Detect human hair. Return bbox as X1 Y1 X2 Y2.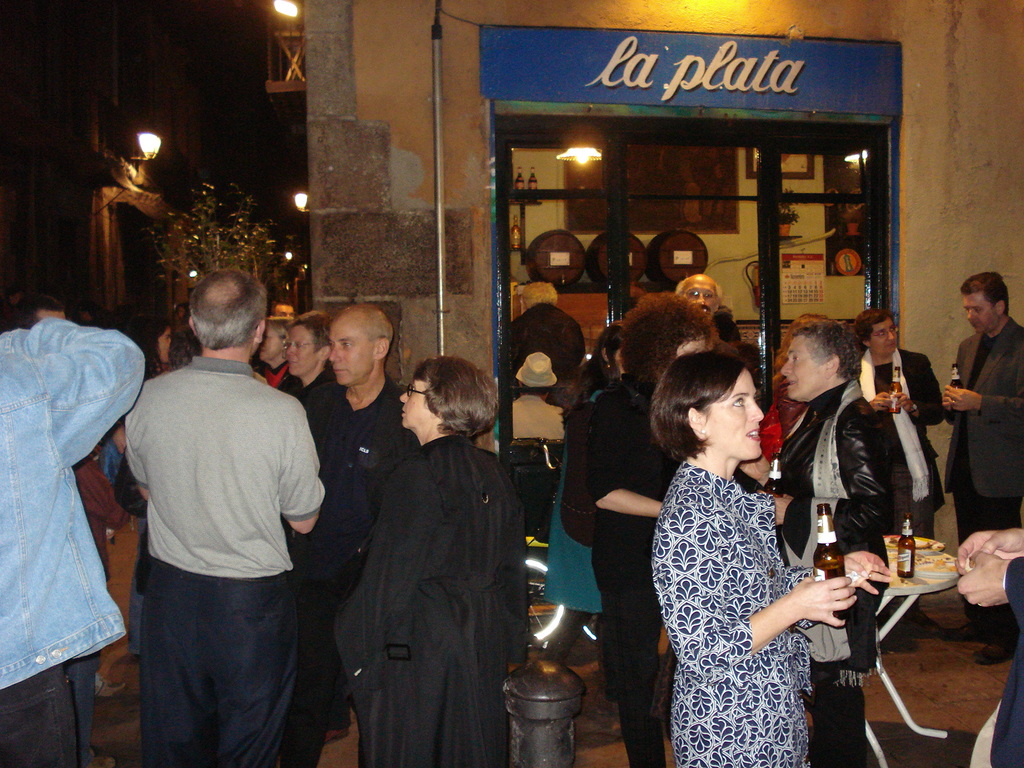
167 321 207 369.
